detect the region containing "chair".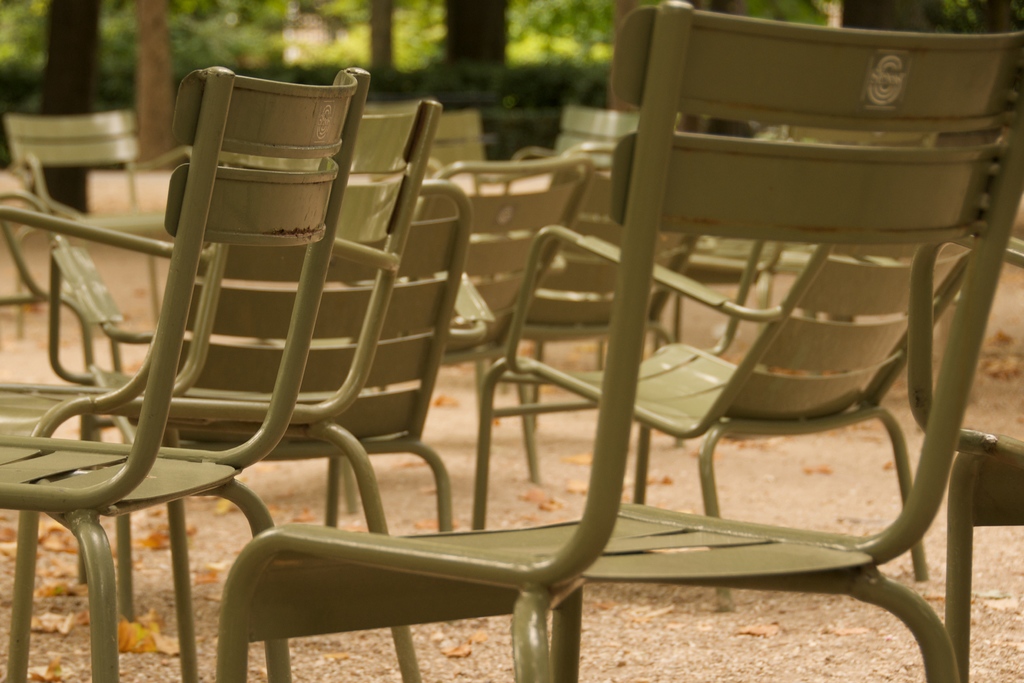
x1=333, y1=152, x2=591, y2=519.
